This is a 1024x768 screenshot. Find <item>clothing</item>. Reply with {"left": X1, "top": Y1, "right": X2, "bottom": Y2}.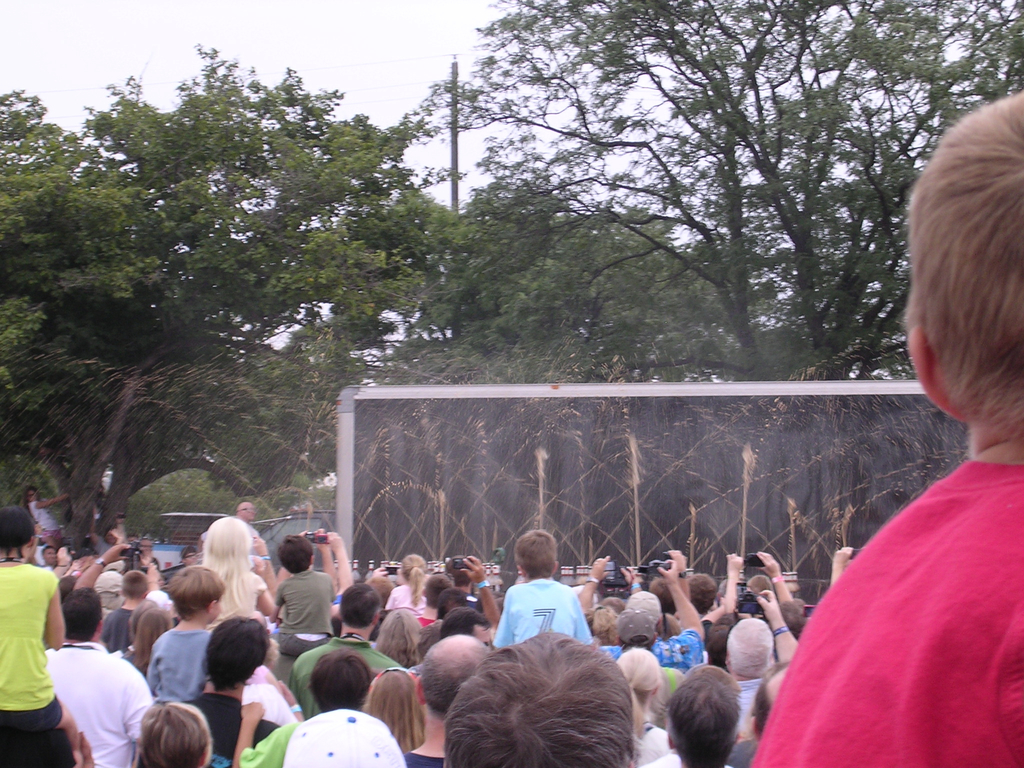
{"left": 384, "top": 586, "right": 415, "bottom": 612}.
